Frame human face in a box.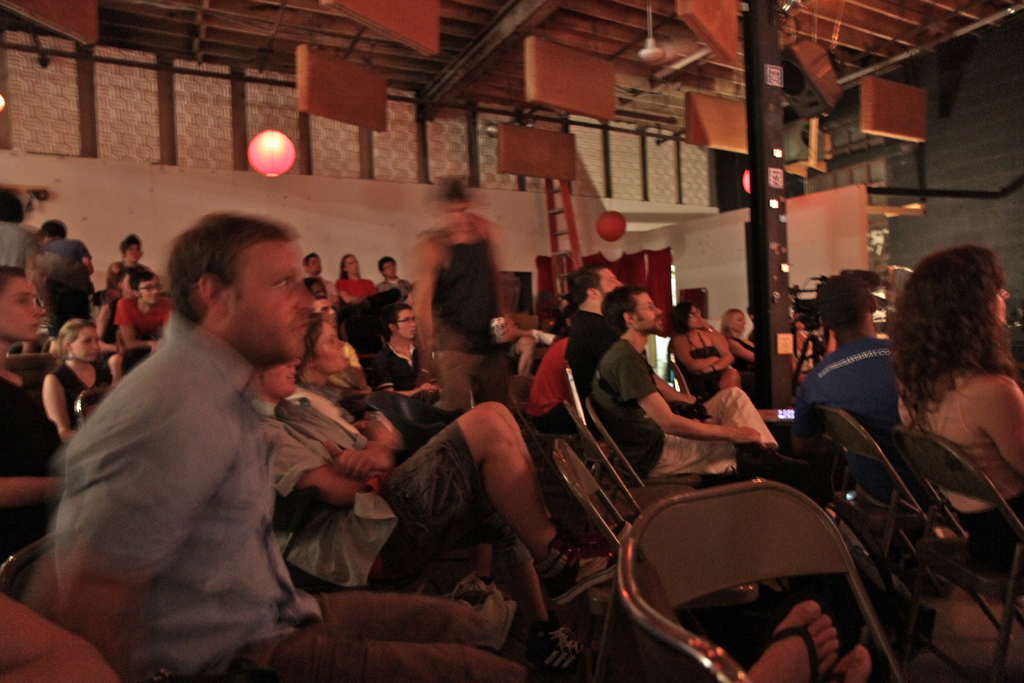
(x1=596, y1=268, x2=623, y2=287).
